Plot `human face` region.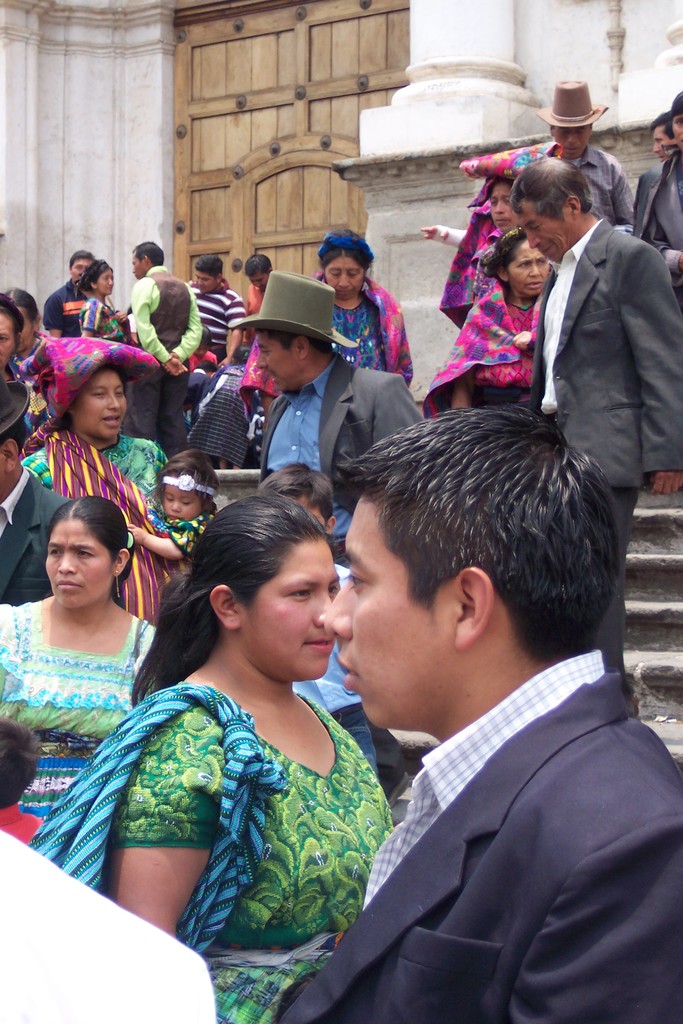
Plotted at BBox(528, 205, 573, 260).
